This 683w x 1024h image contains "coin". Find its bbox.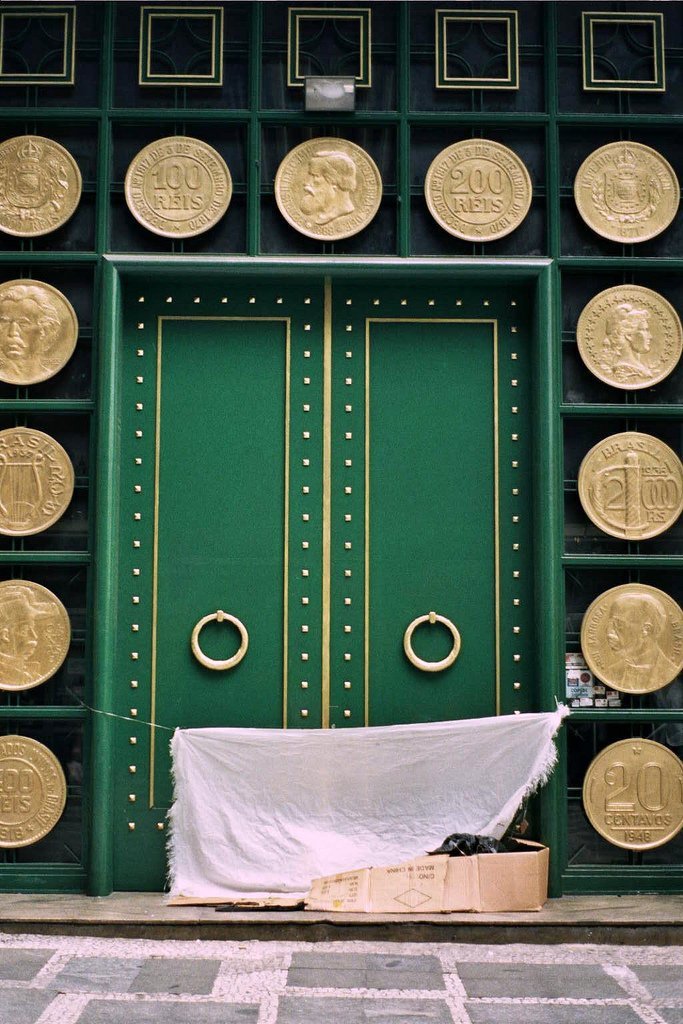
(573, 579, 682, 696).
